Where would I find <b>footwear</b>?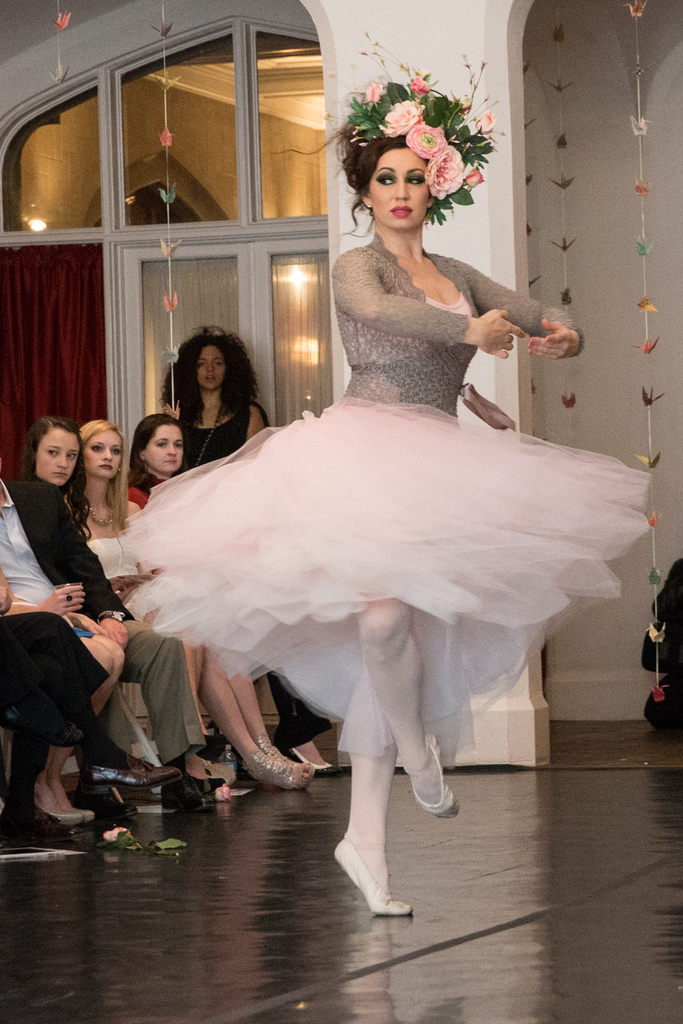
At detection(163, 769, 227, 801).
